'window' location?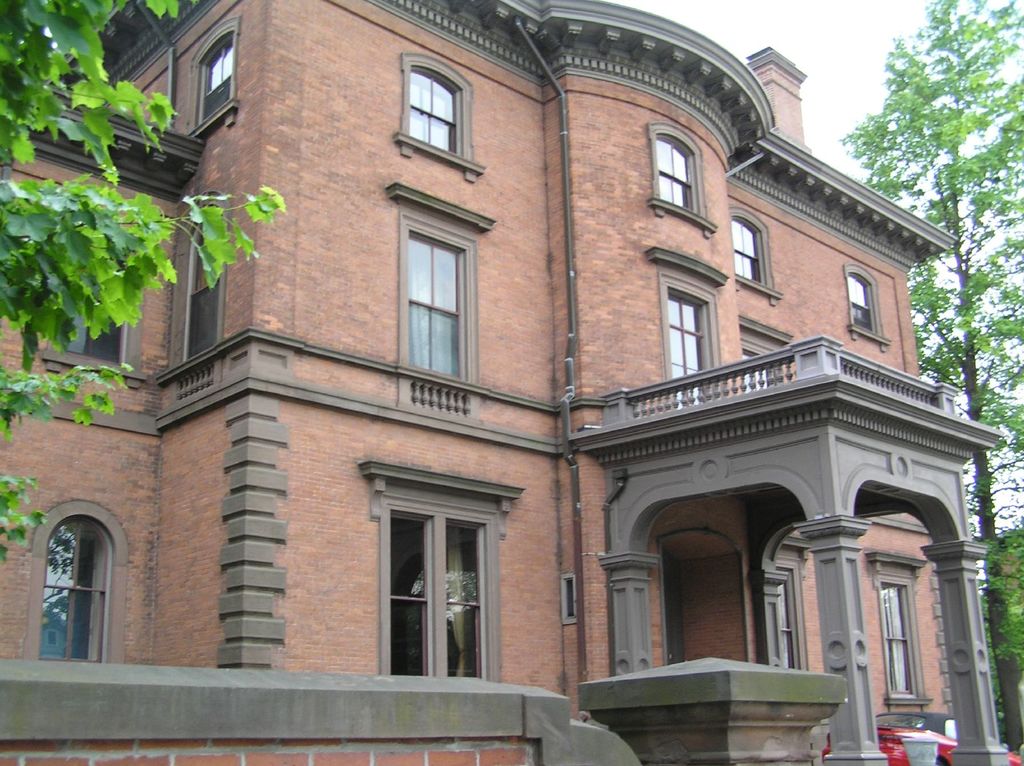
region(178, 188, 232, 365)
